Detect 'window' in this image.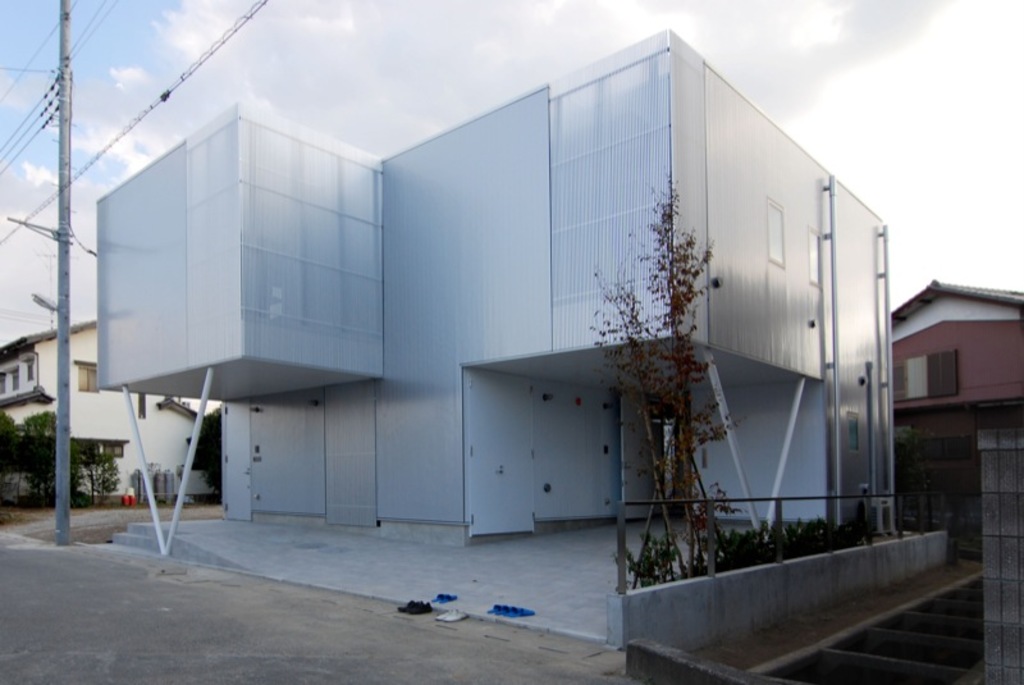
Detection: pyautogui.locateOnScreen(809, 227, 823, 293).
